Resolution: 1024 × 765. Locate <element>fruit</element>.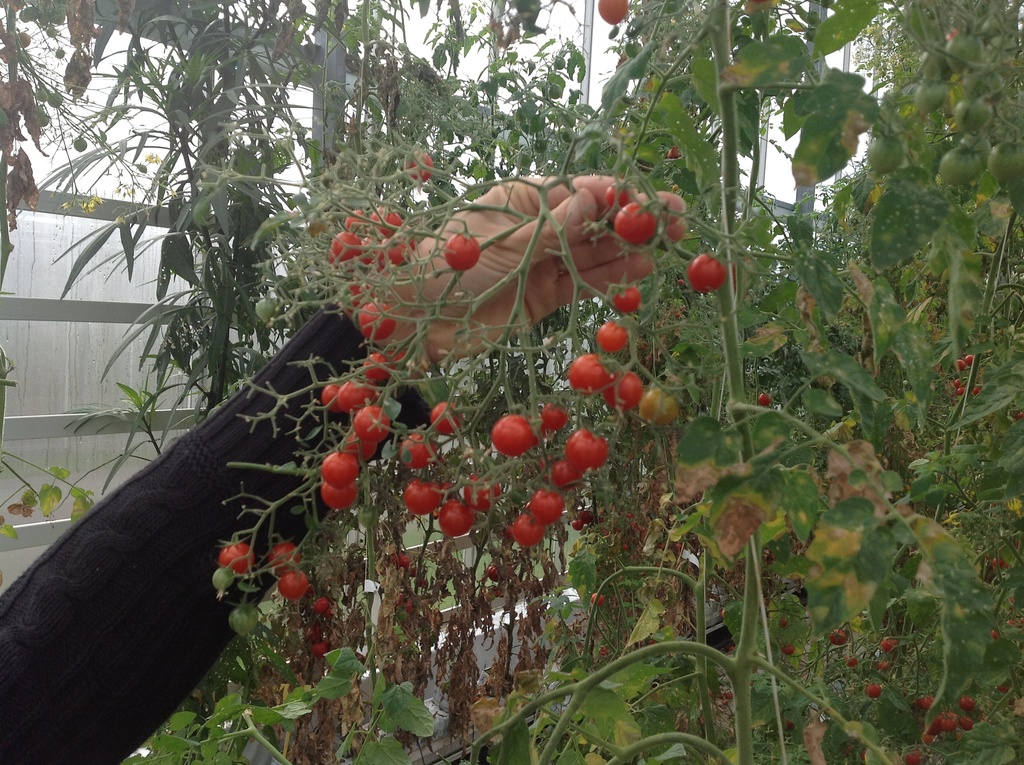
crop(445, 230, 479, 268).
